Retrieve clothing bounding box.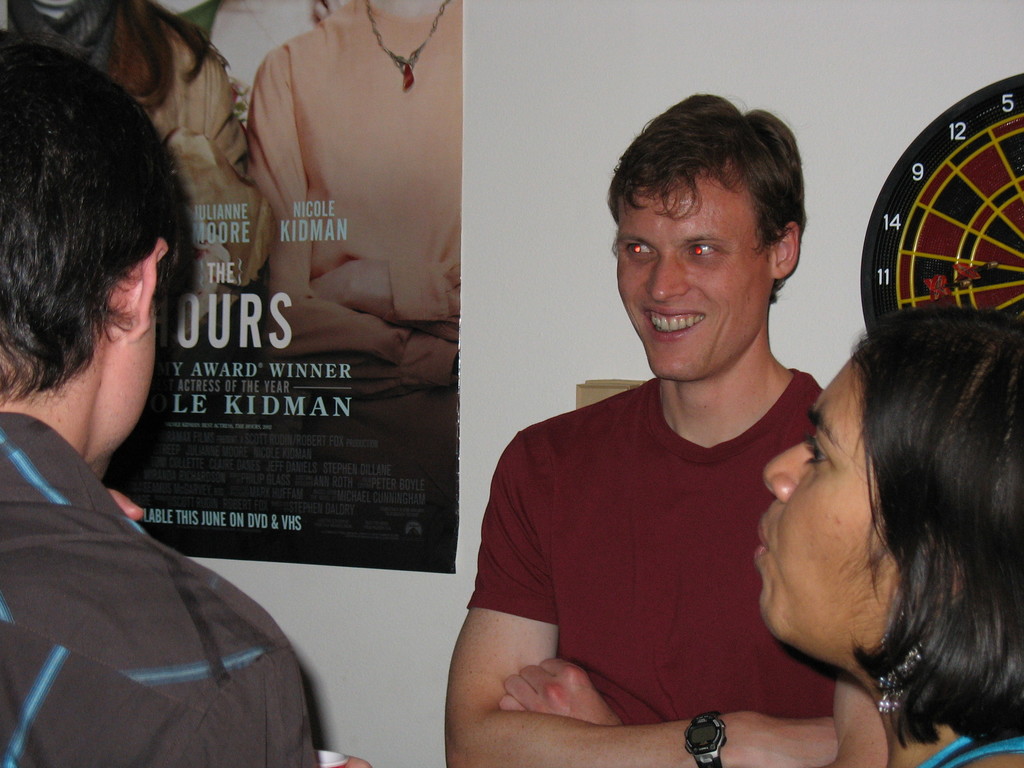
Bounding box: x1=916, y1=736, x2=1023, y2=767.
